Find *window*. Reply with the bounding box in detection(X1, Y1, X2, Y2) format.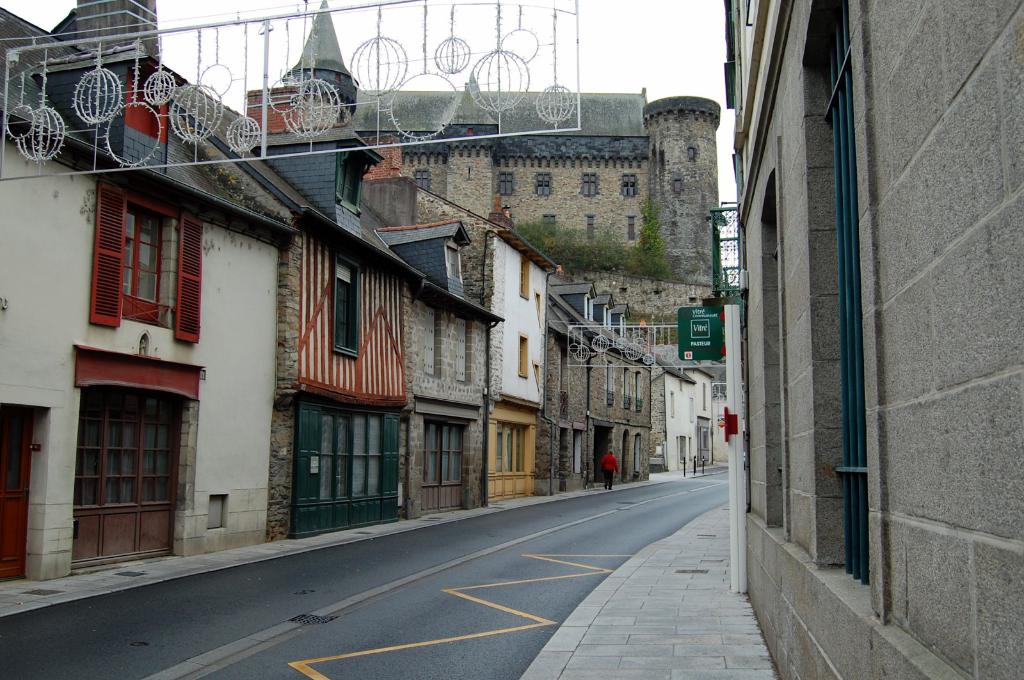
detection(530, 360, 541, 399).
